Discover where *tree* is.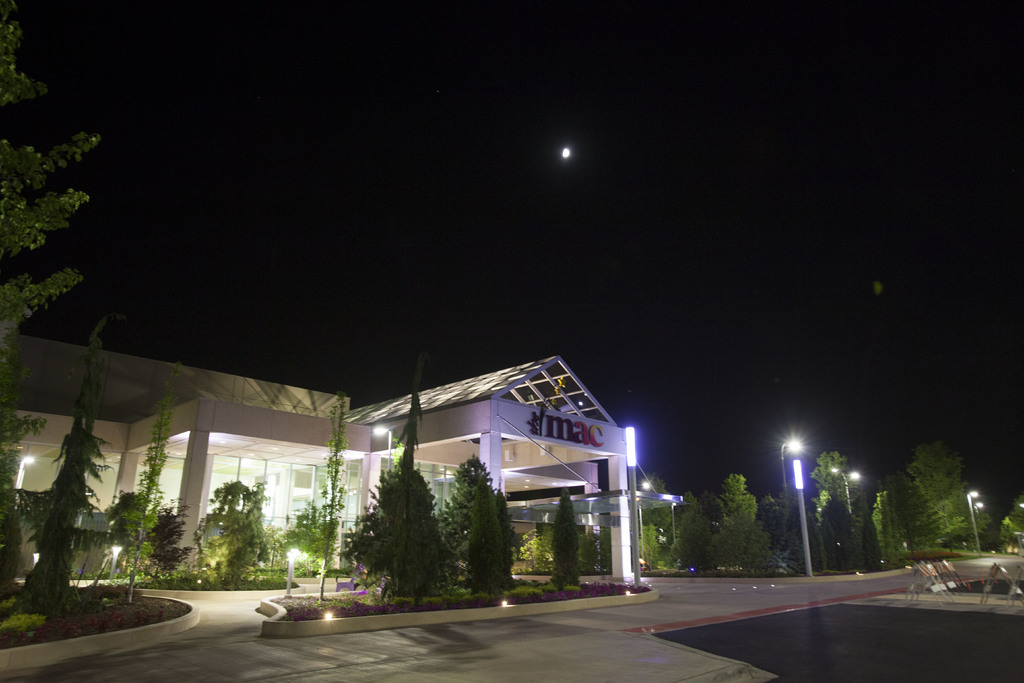
Discovered at detection(13, 377, 122, 618).
